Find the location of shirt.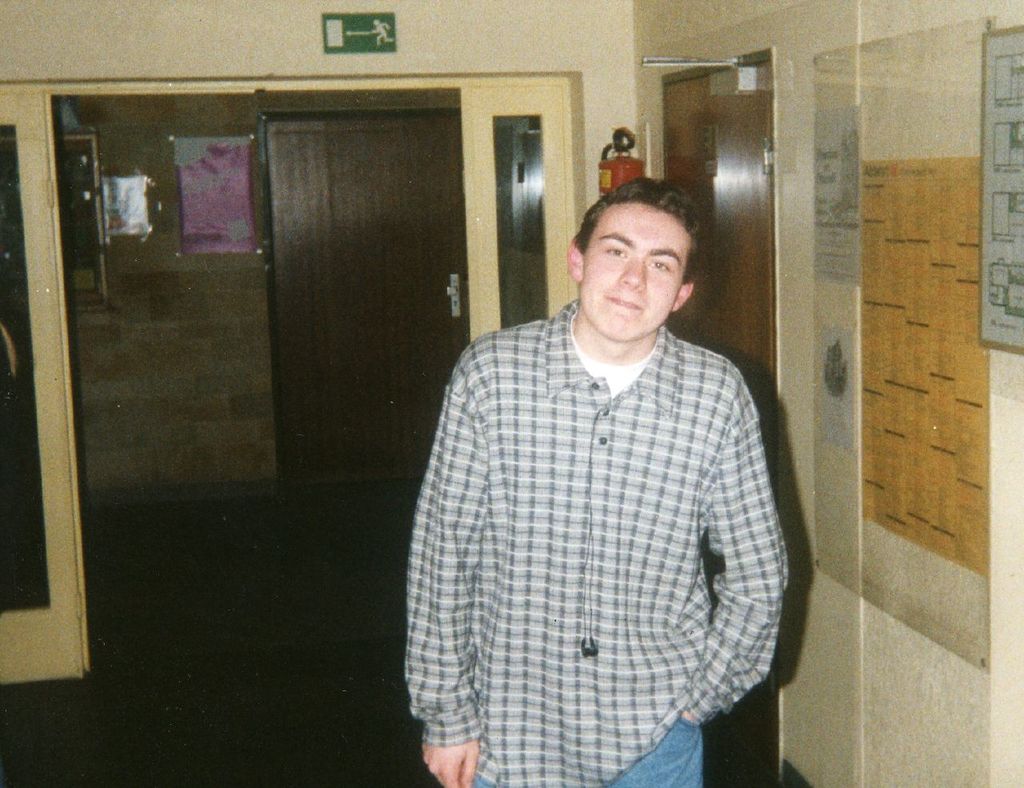
Location: 412 258 788 759.
